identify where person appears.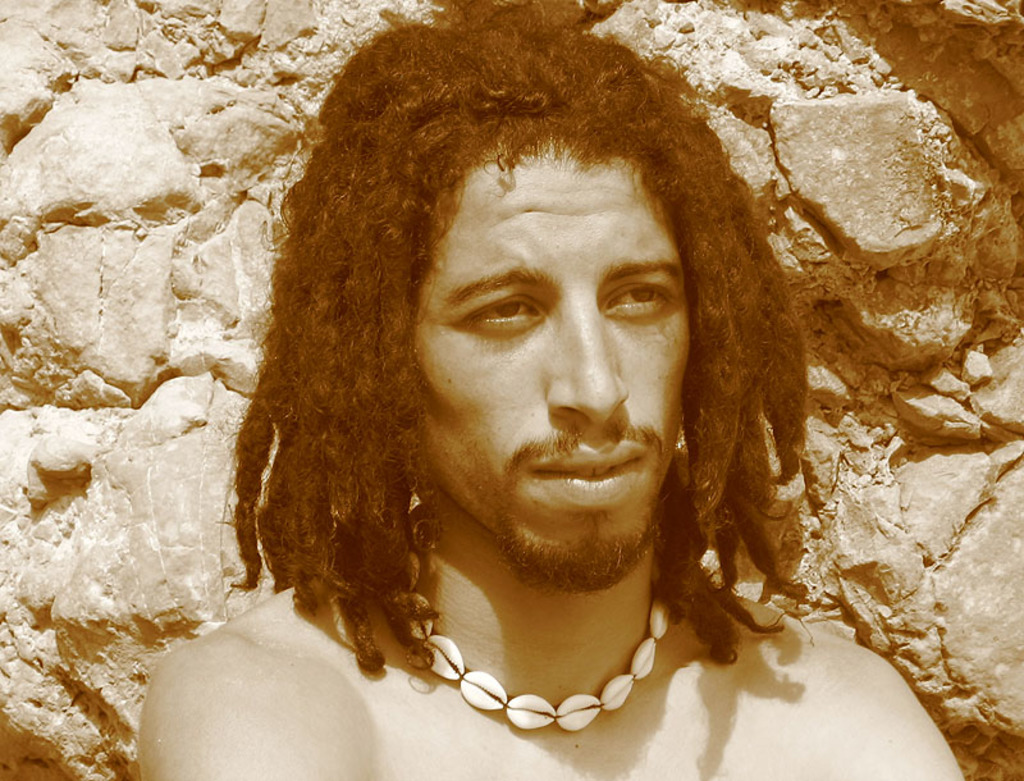
Appears at x1=131 y1=0 x2=969 y2=780.
